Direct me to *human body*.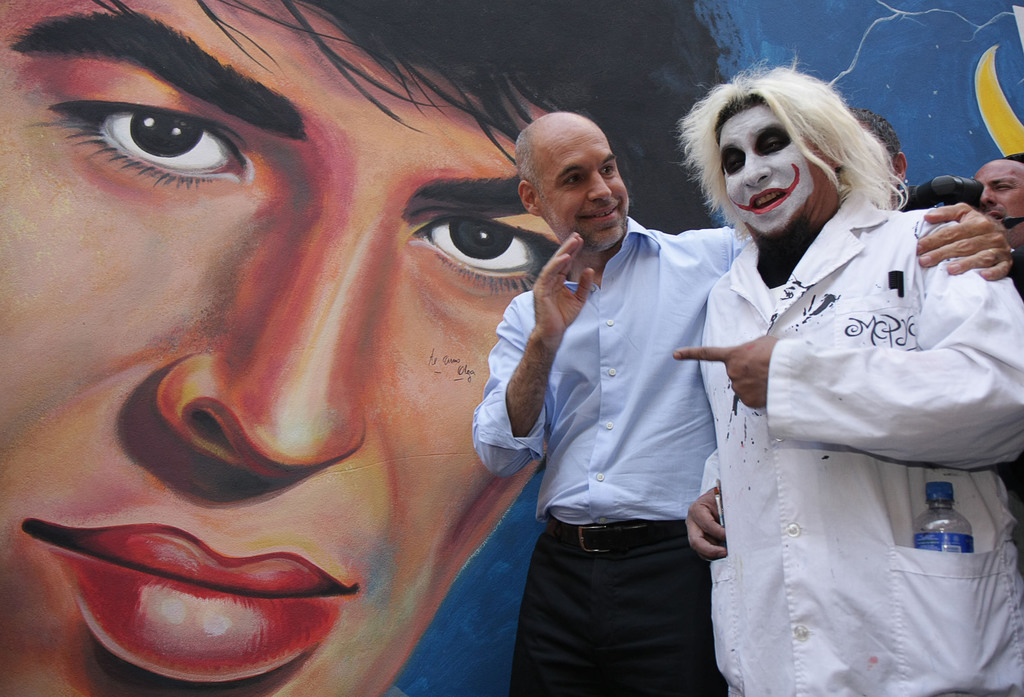
Direction: 972/146/1023/296.
